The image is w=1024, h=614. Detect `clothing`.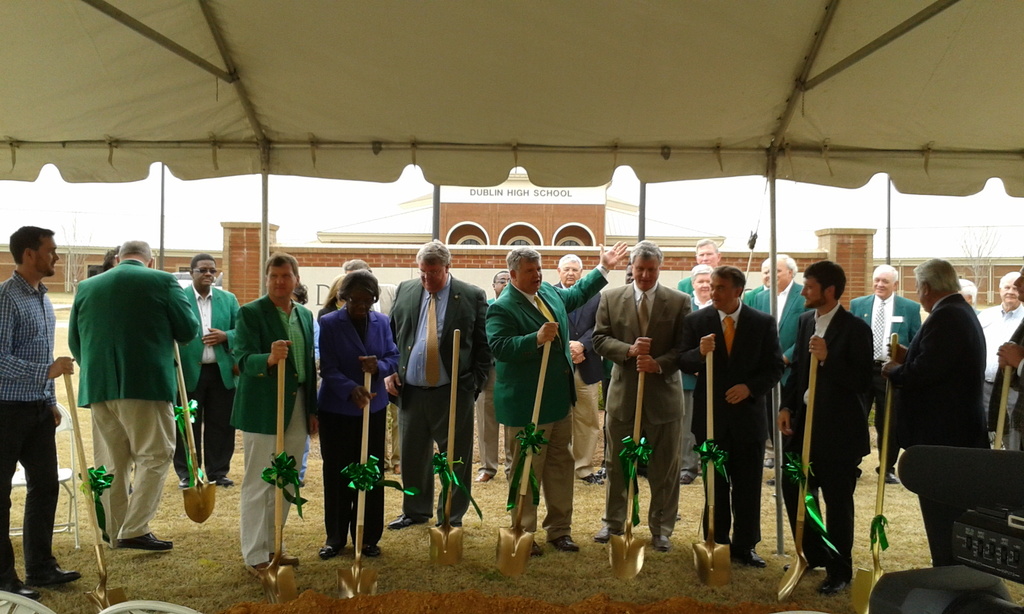
Detection: (784, 301, 877, 573).
